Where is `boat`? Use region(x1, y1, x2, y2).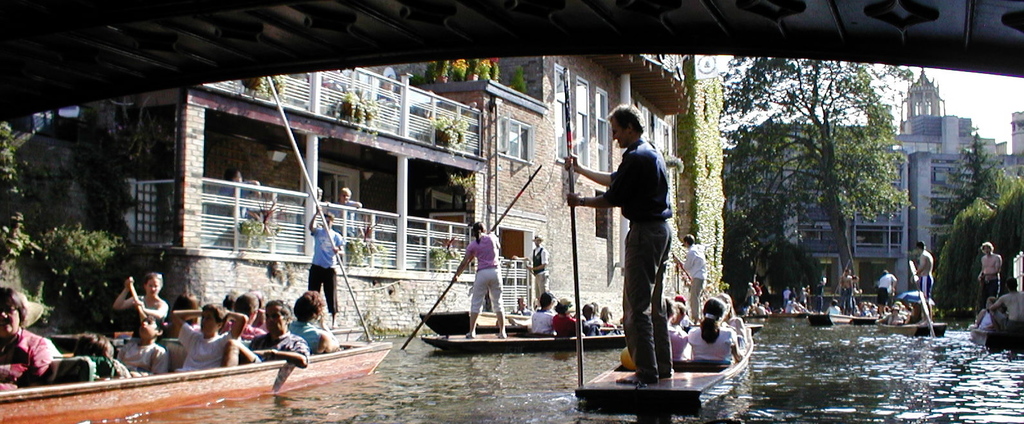
region(418, 300, 537, 333).
